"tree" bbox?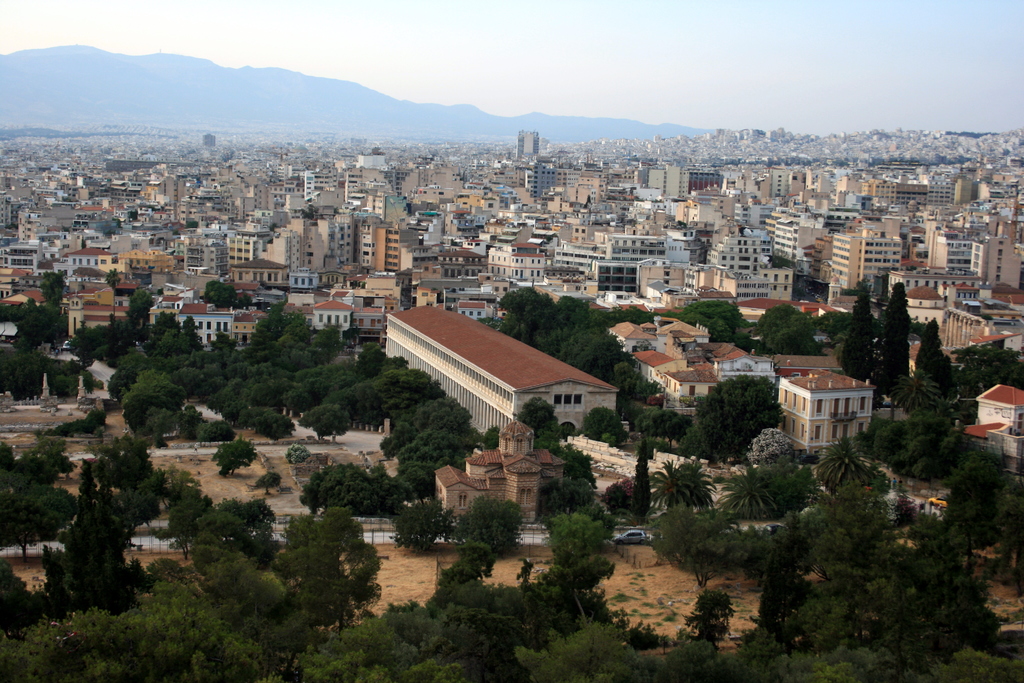
<bbox>253, 413, 296, 443</bbox>
